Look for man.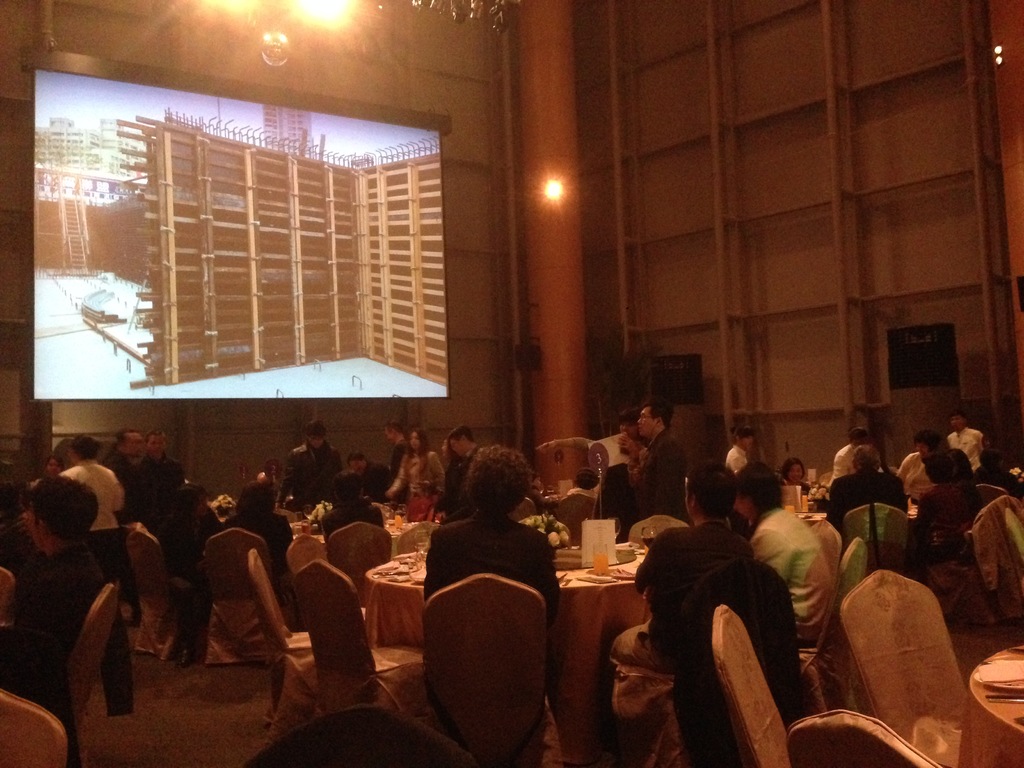
Found: 609, 461, 747, 671.
